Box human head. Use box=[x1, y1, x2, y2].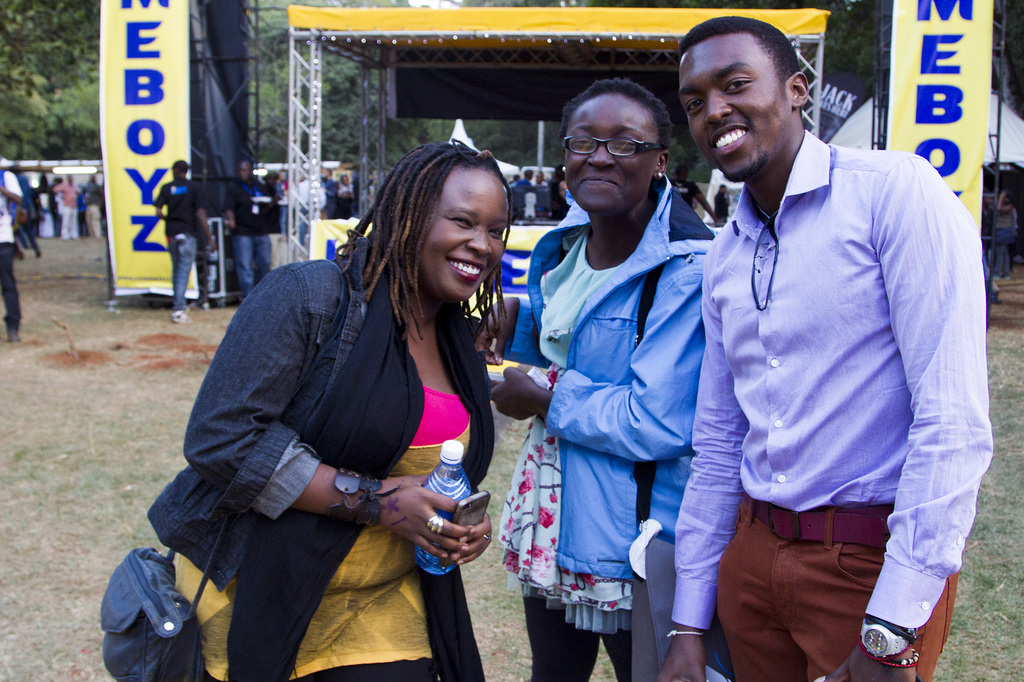
box=[172, 160, 190, 184].
